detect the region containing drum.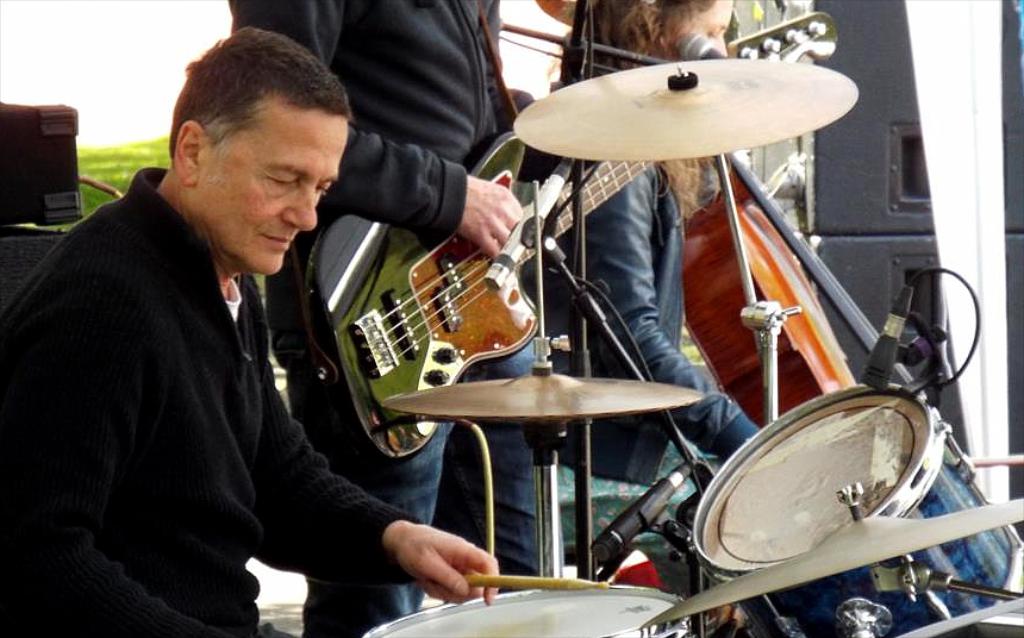
361:586:700:637.
